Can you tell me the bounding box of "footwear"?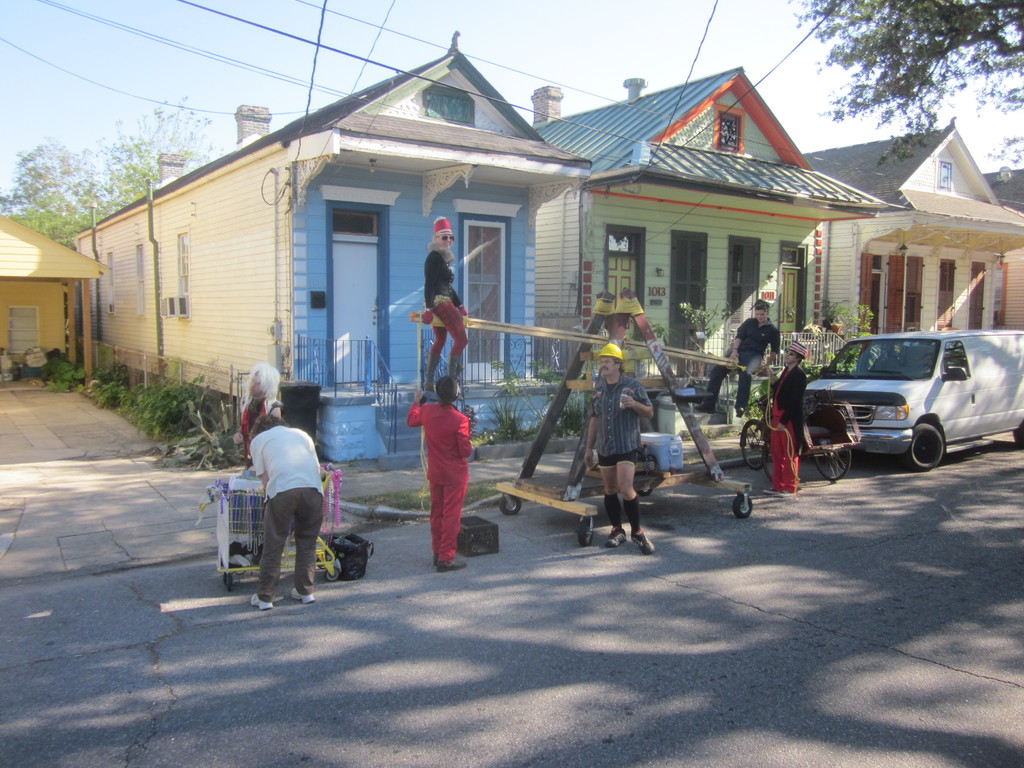
bbox=[446, 355, 465, 400].
